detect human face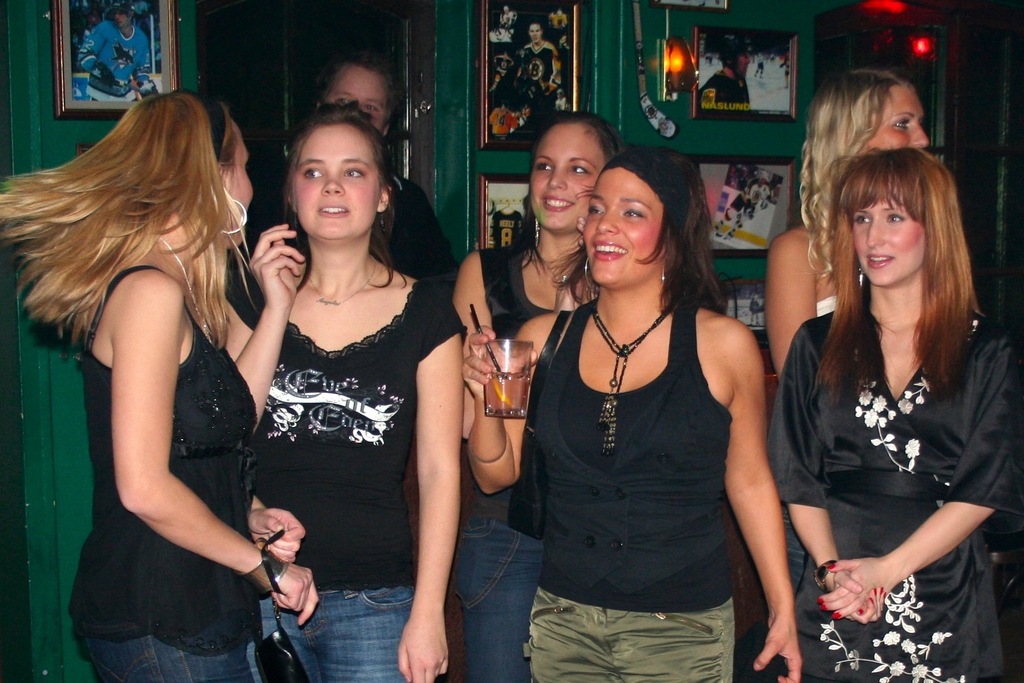
bbox=[850, 199, 926, 288]
